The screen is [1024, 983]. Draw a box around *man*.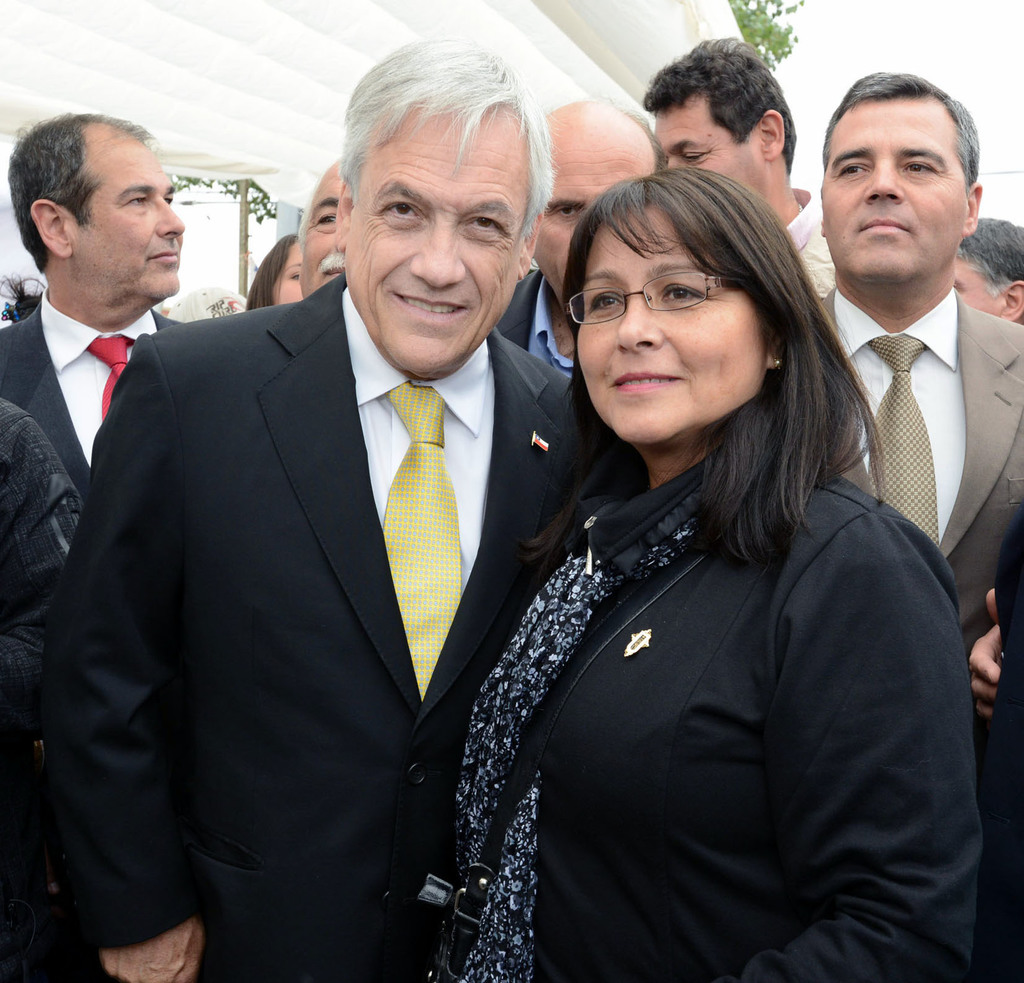
{"left": 488, "top": 92, "right": 676, "bottom": 385}.
